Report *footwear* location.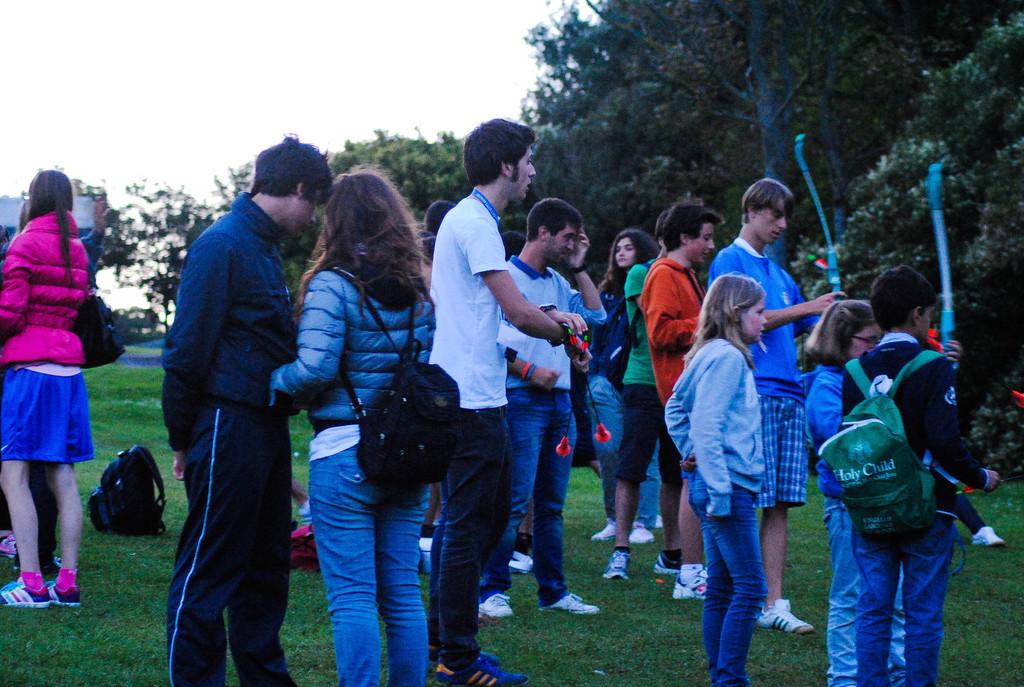
Report: (x1=972, y1=522, x2=1007, y2=551).
